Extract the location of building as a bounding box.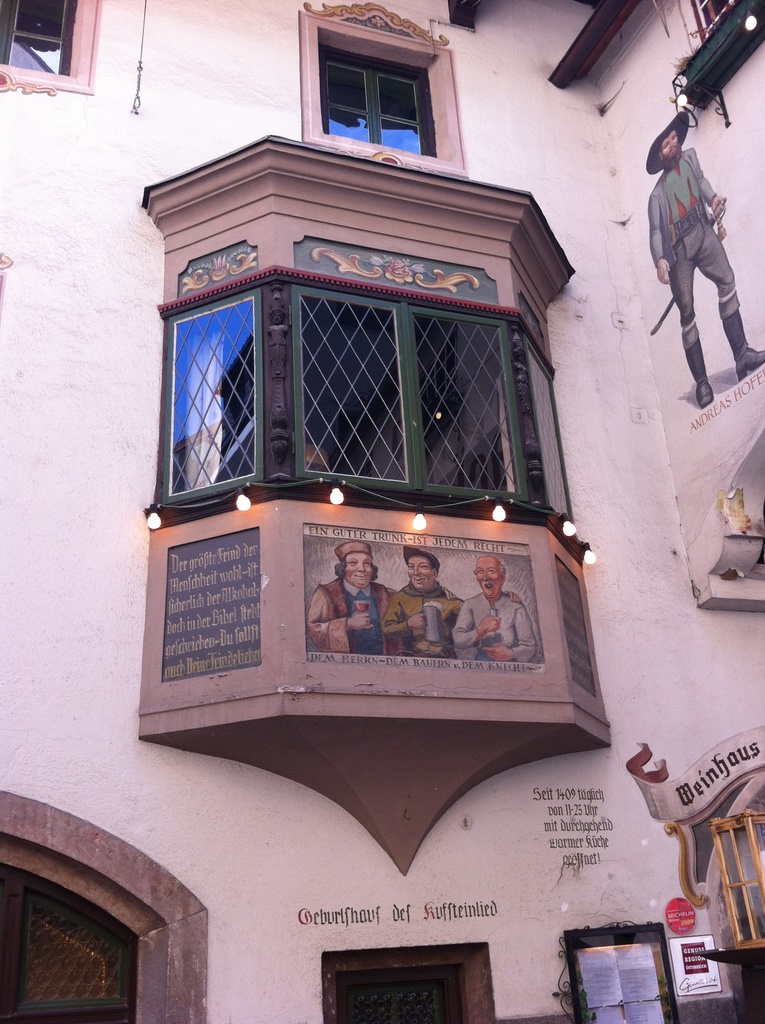
(left=0, top=0, right=764, bottom=1023).
